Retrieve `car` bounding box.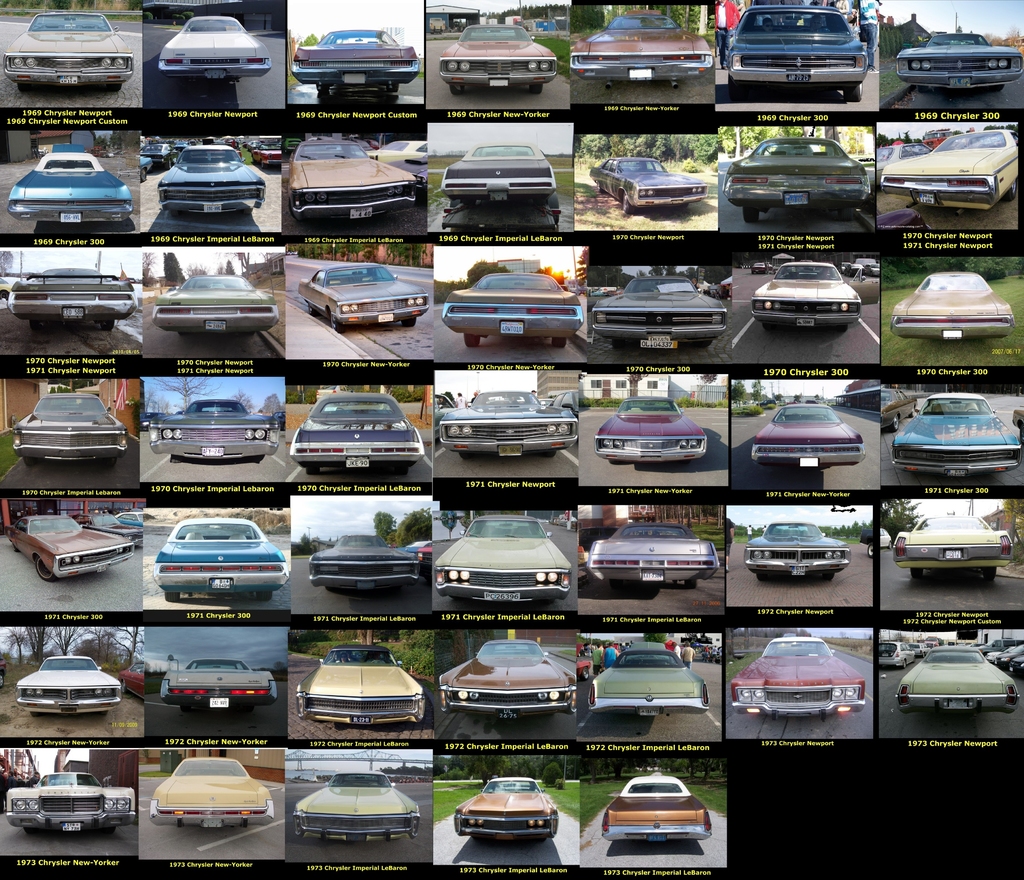
Bounding box: 897/645/1014/710.
